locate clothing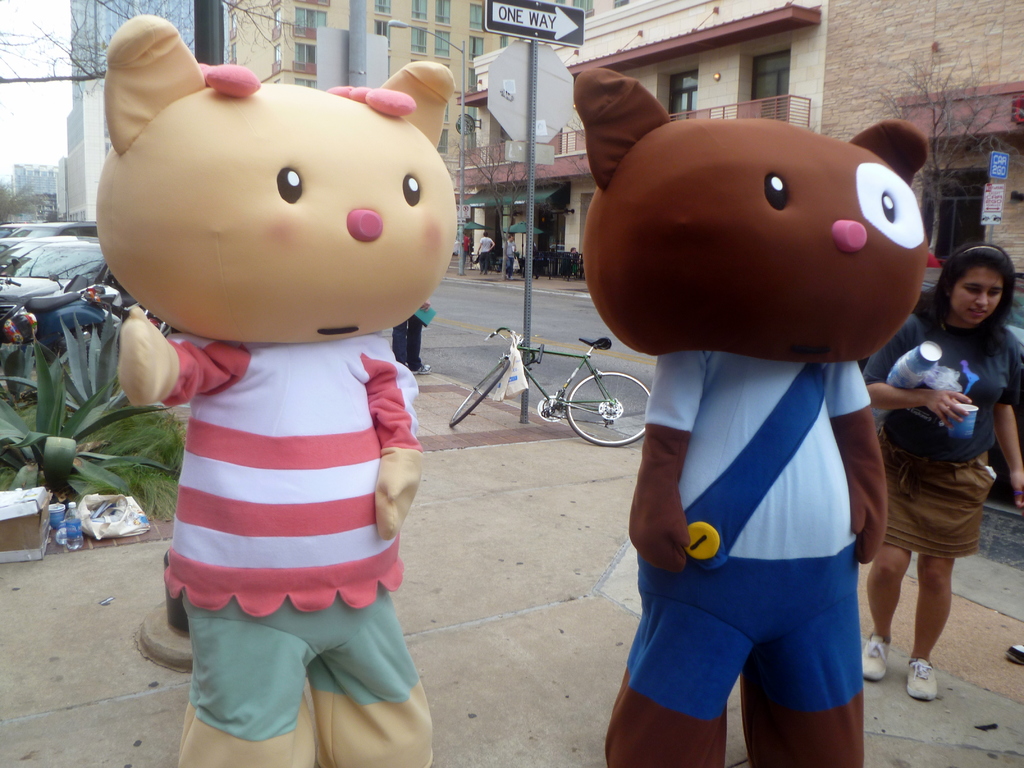
bbox=(859, 321, 1023, 560)
